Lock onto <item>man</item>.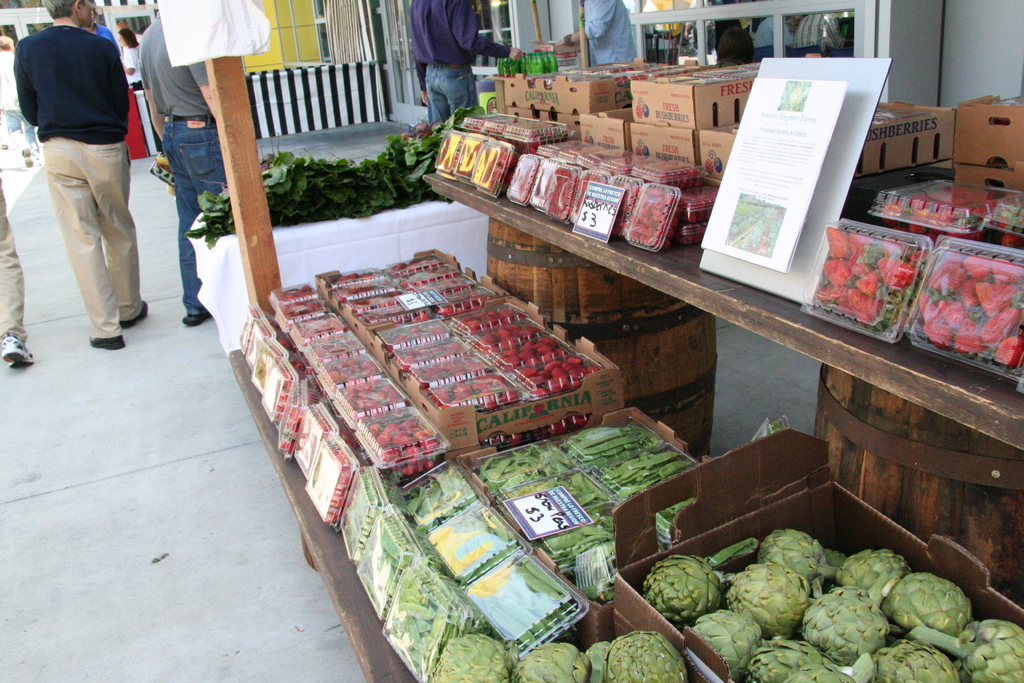
Locked: (6,0,162,351).
